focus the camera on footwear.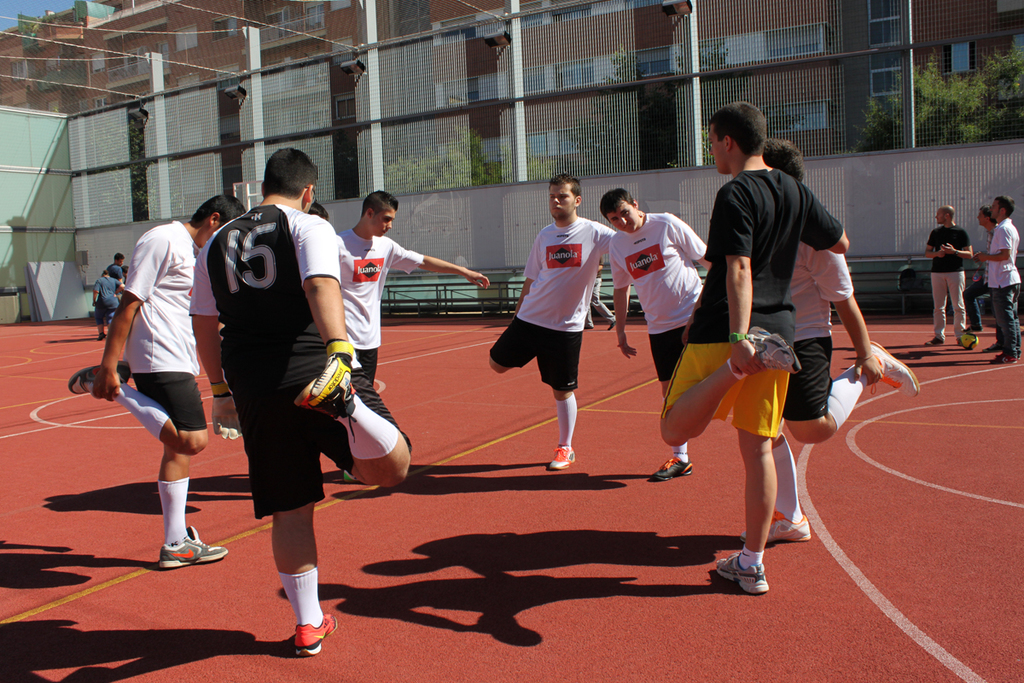
Focus region: crop(646, 456, 694, 482).
